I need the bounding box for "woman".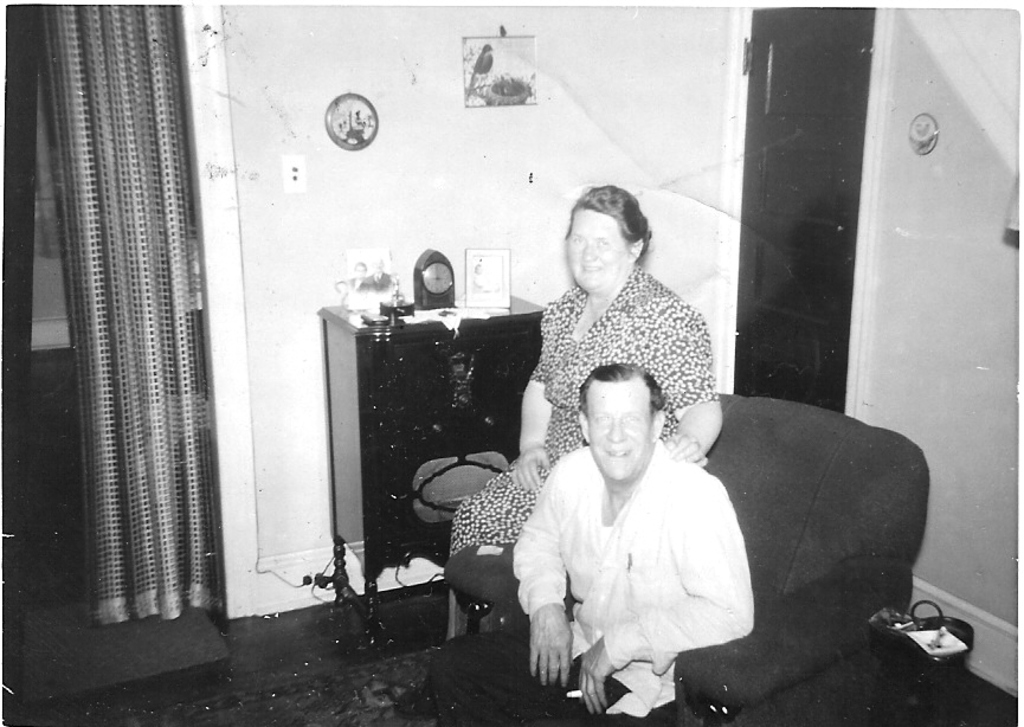
Here it is: bbox=[492, 202, 728, 594].
